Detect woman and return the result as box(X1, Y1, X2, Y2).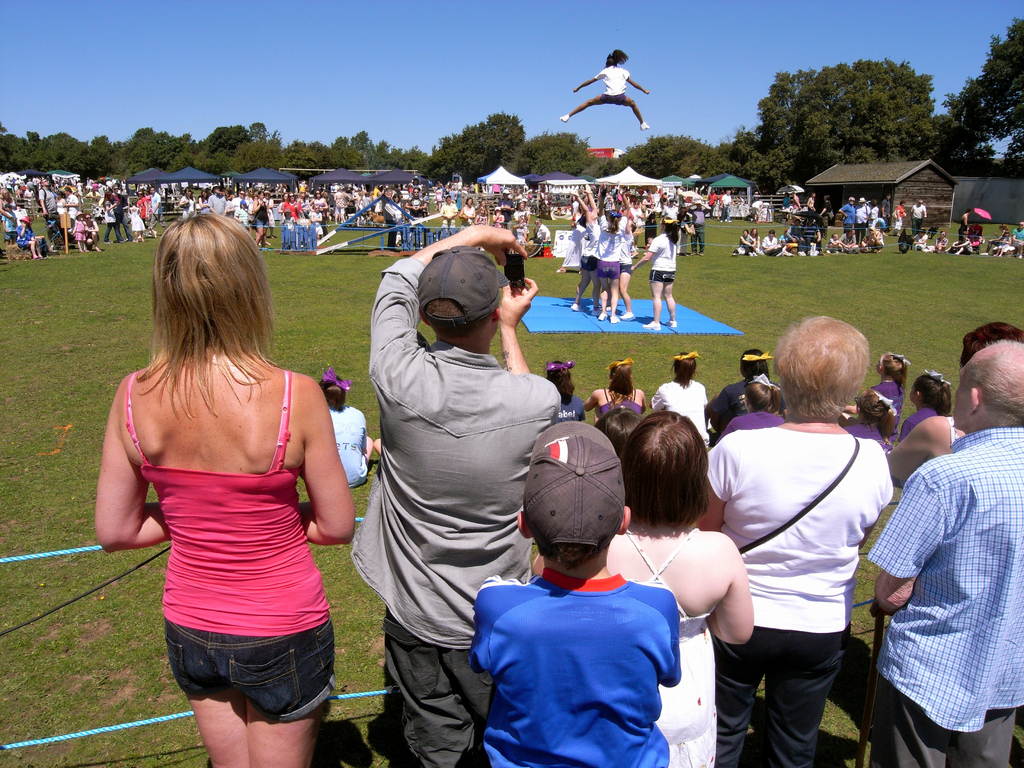
box(0, 188, 19, 246).
